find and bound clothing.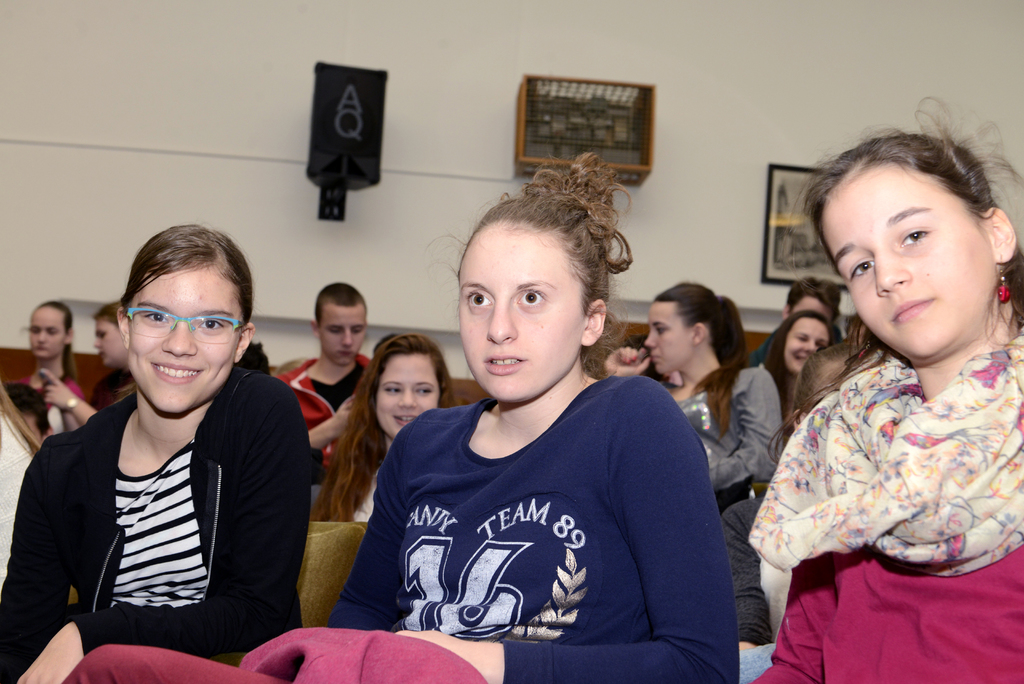
Bound: bbox(754, 366, 1019, 683).
